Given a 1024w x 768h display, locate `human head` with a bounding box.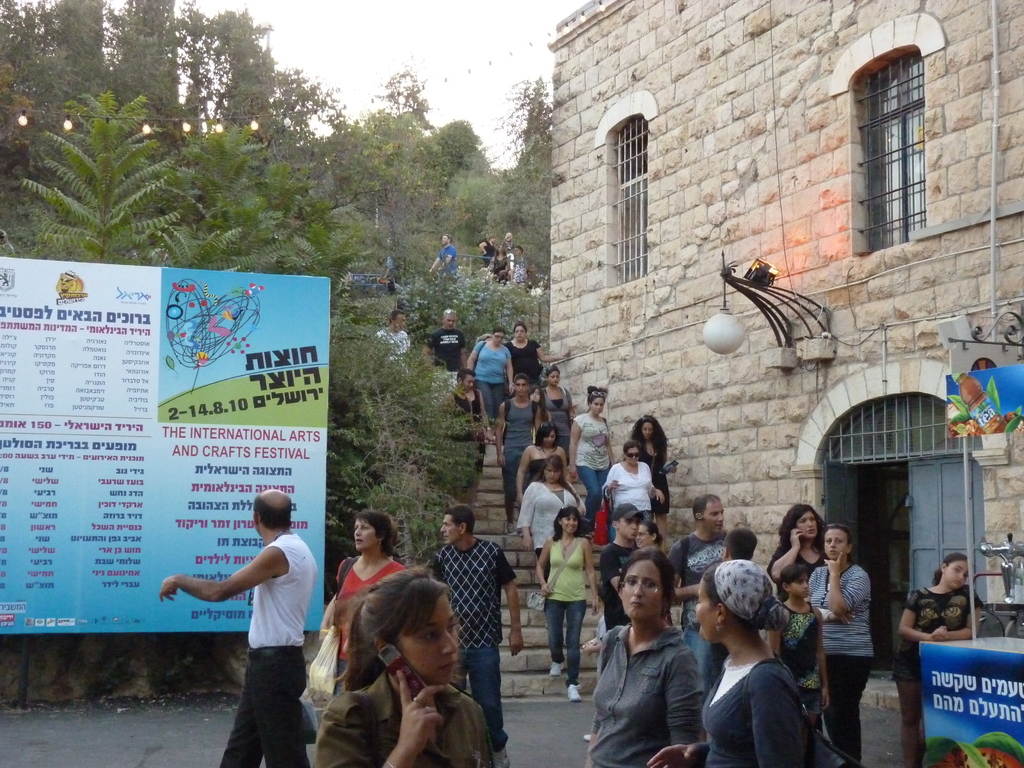
Located: <bbox>545, 368, 561, 385</bbox>.
